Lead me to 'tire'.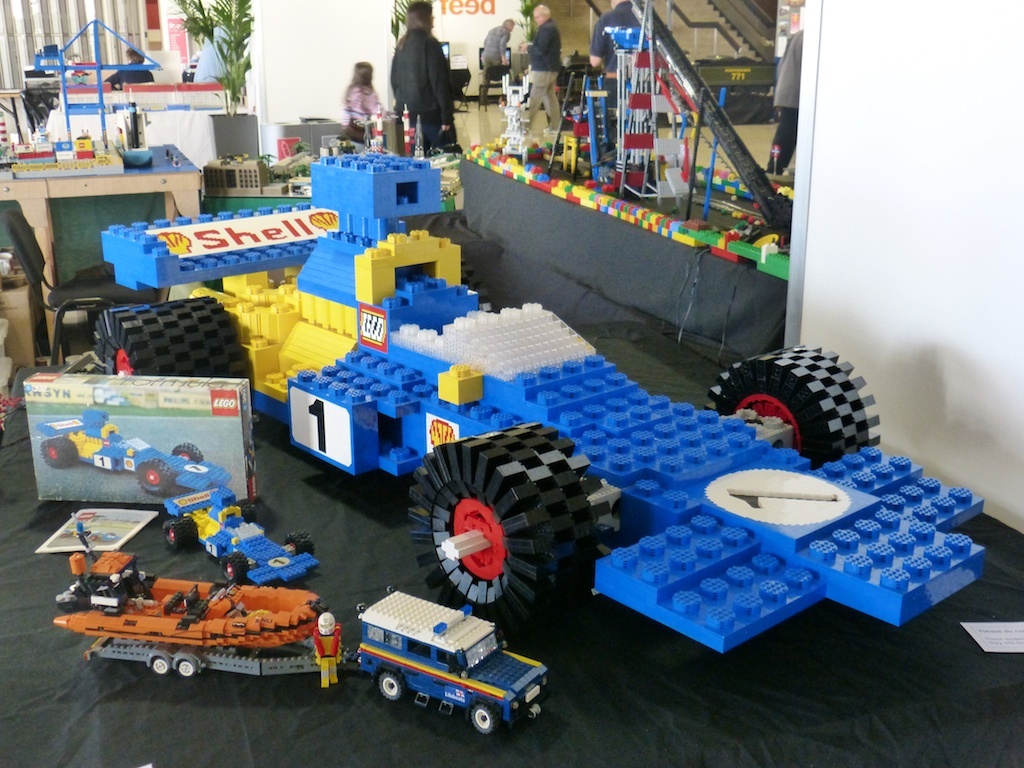
Lead to [x1=218, y1=552, x2=251, y2=579].
